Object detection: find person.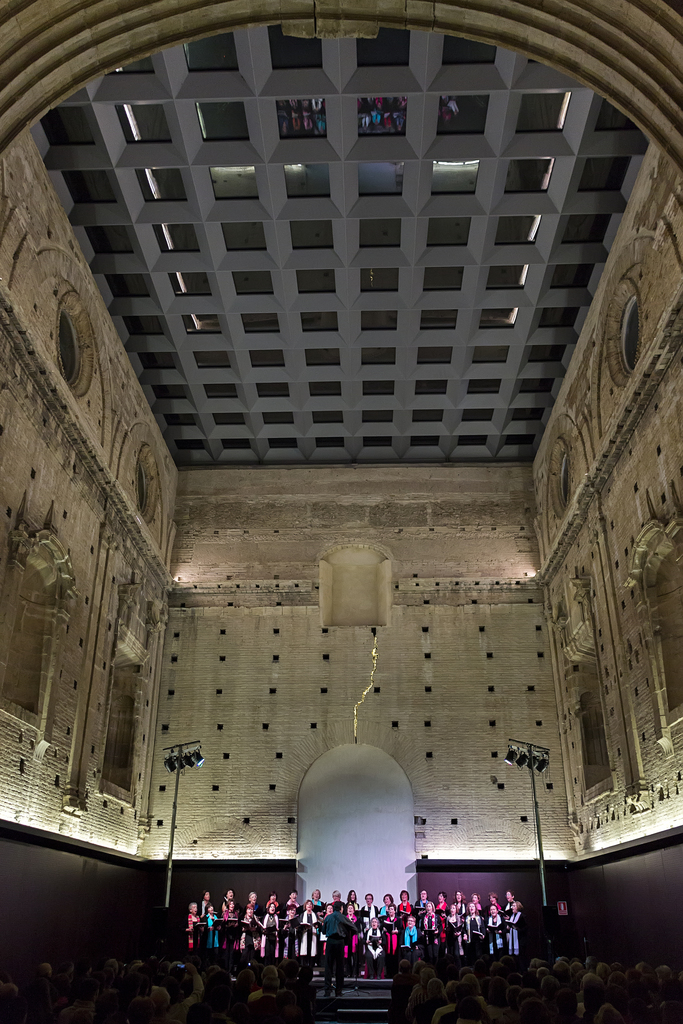
258,900,279,960.
